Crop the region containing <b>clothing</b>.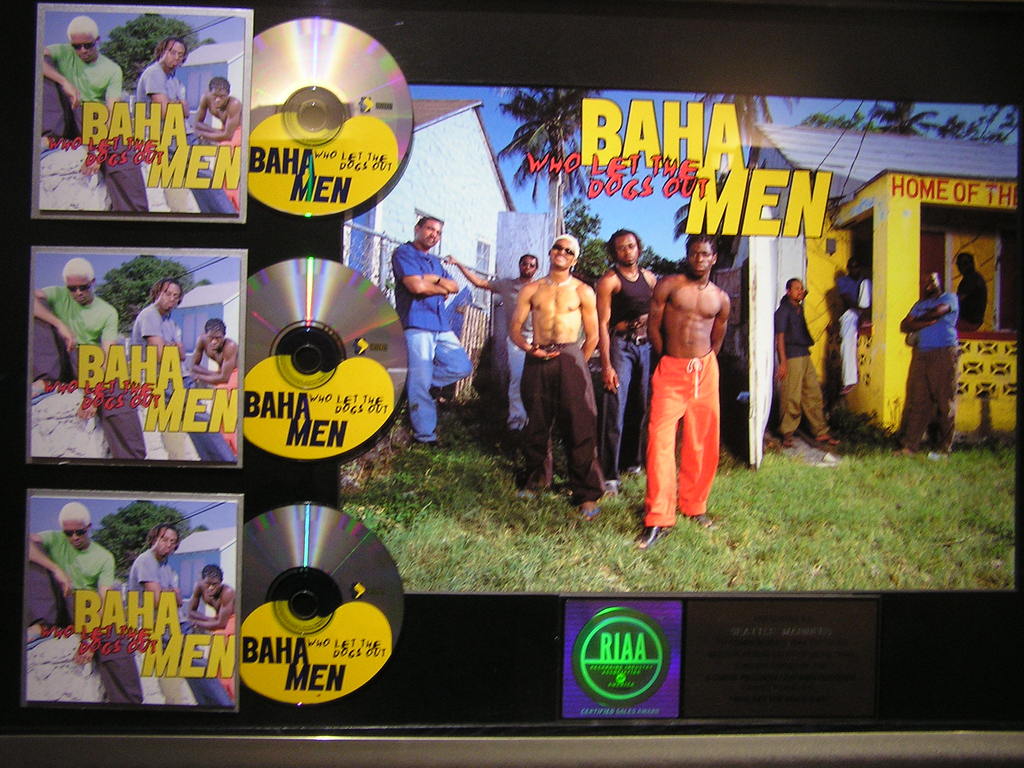
Crop region: select_region(33, 283, 147, 461).
